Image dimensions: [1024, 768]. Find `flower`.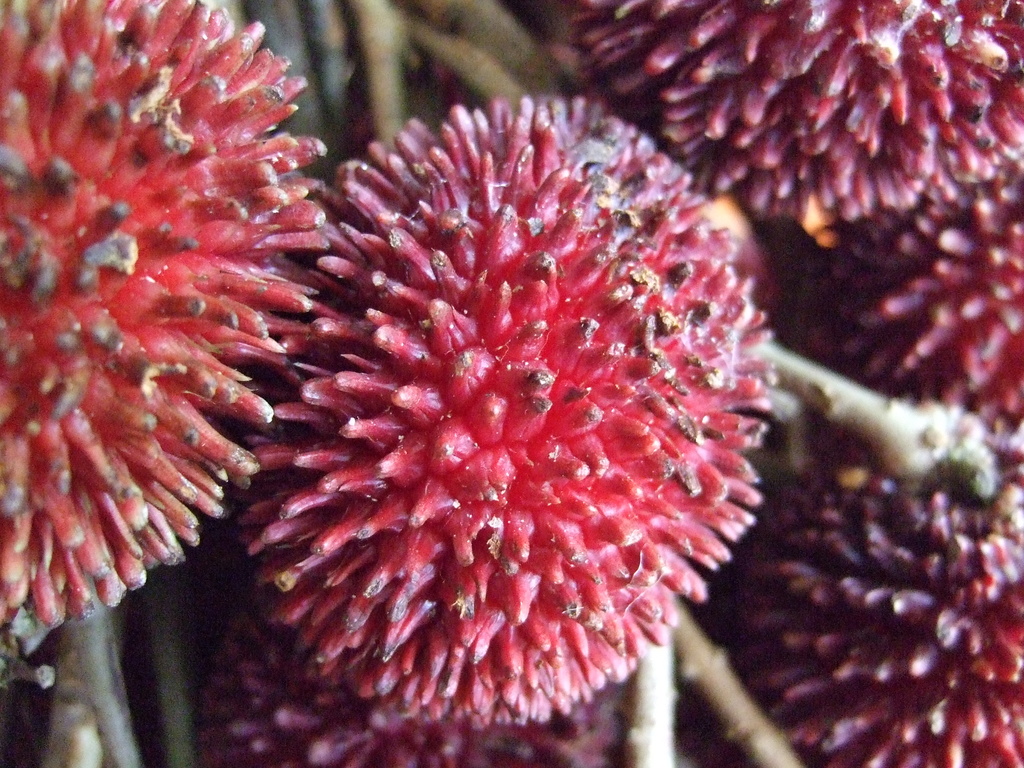
x1=833, y1=157, x2=1023, y2=435.
